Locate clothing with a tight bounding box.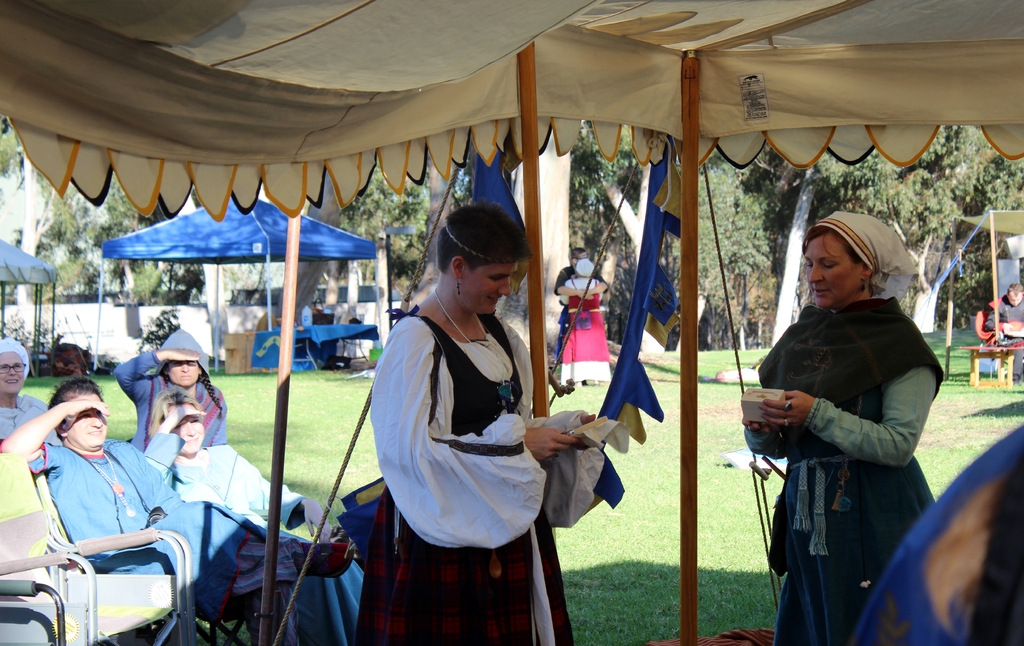
975/299/1023/378.
